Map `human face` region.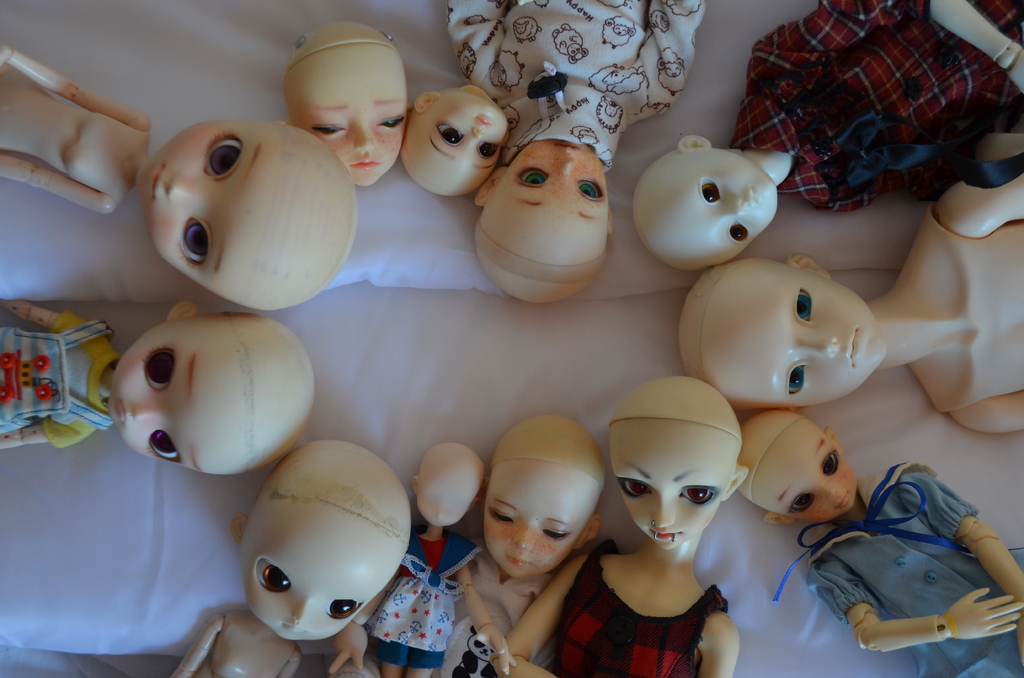
Mapped to rect(484, 465, 597, 576).
